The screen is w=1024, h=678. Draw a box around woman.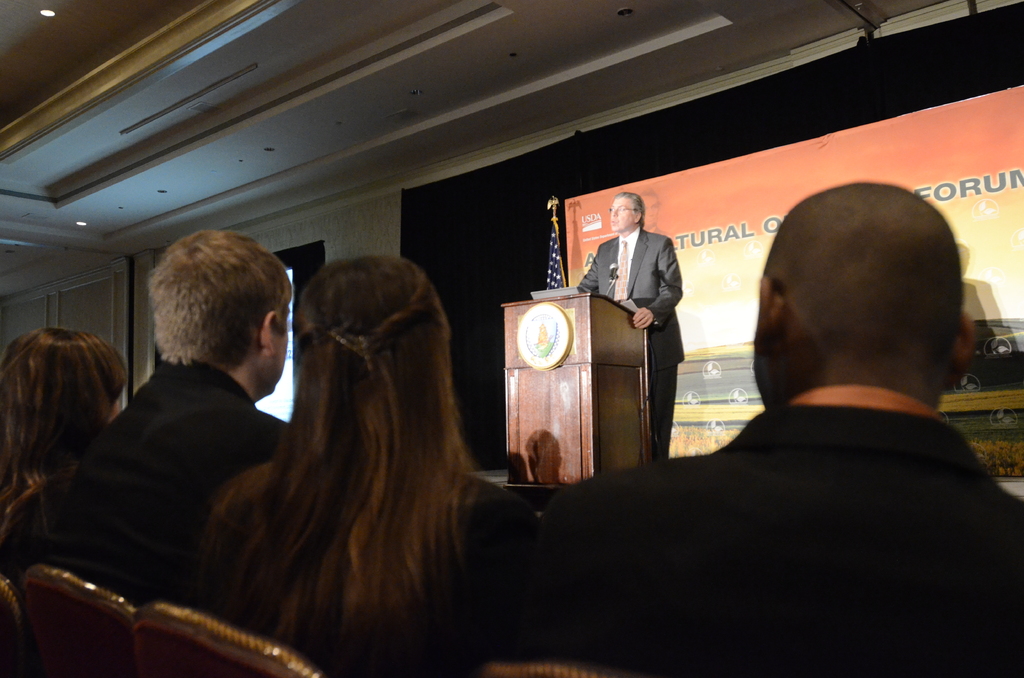
x1=181 y1=257 x2=544 y2=677.
